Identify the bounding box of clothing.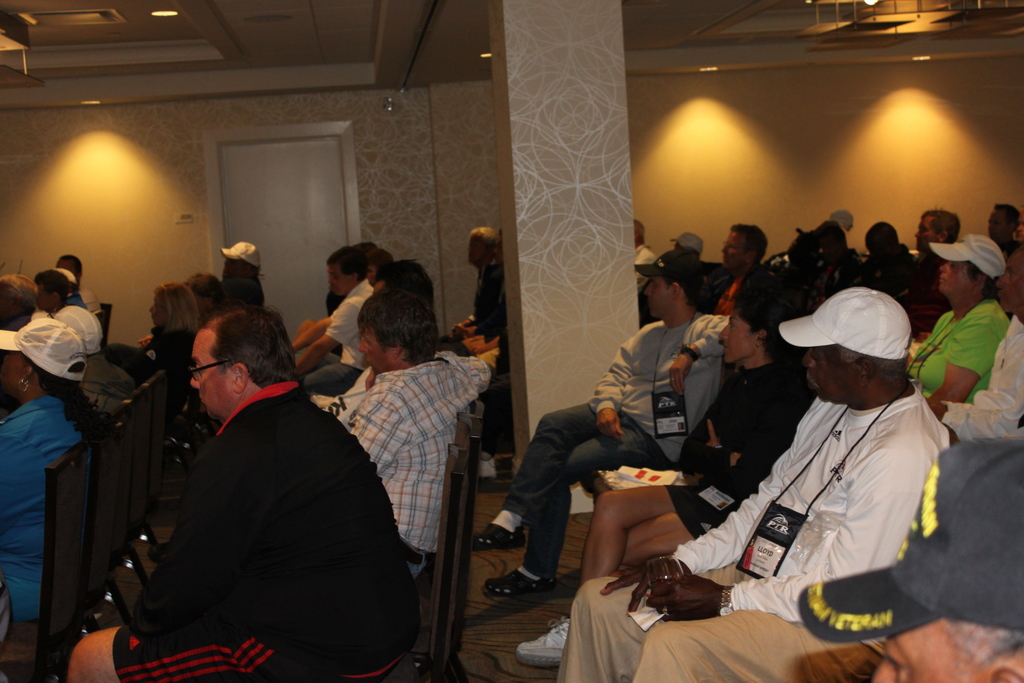
{"left": 657, "top": 358, "right": 813, "bottom": 544}.
